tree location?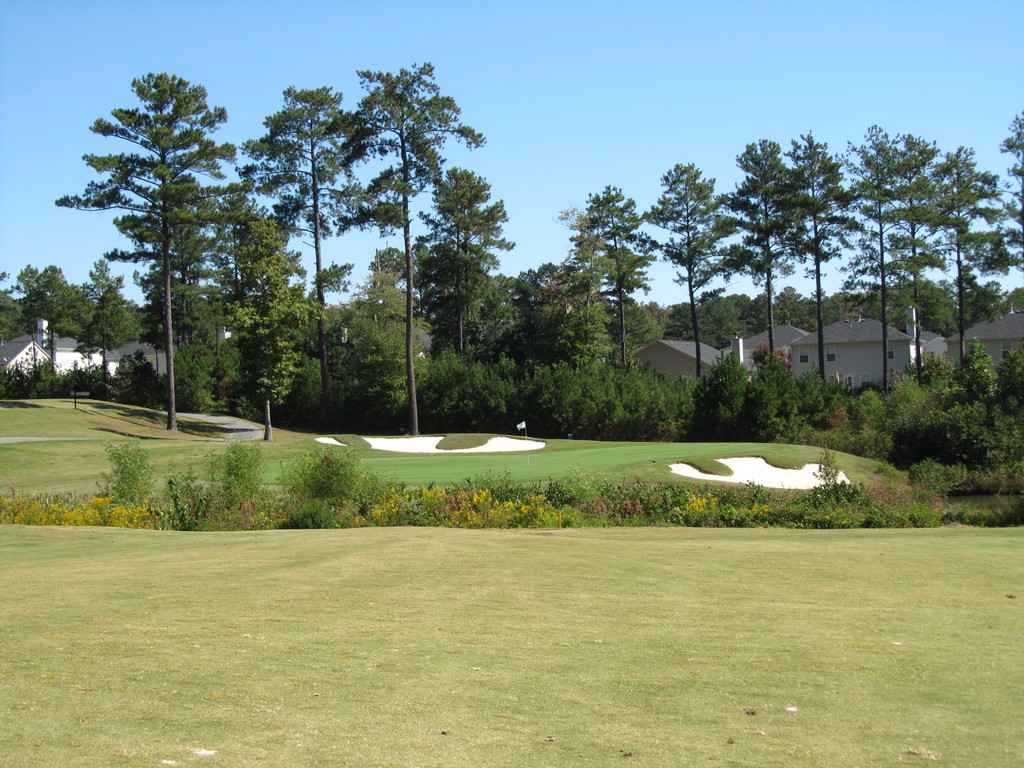
[left=826, top=123, right=934, bottom=386]
